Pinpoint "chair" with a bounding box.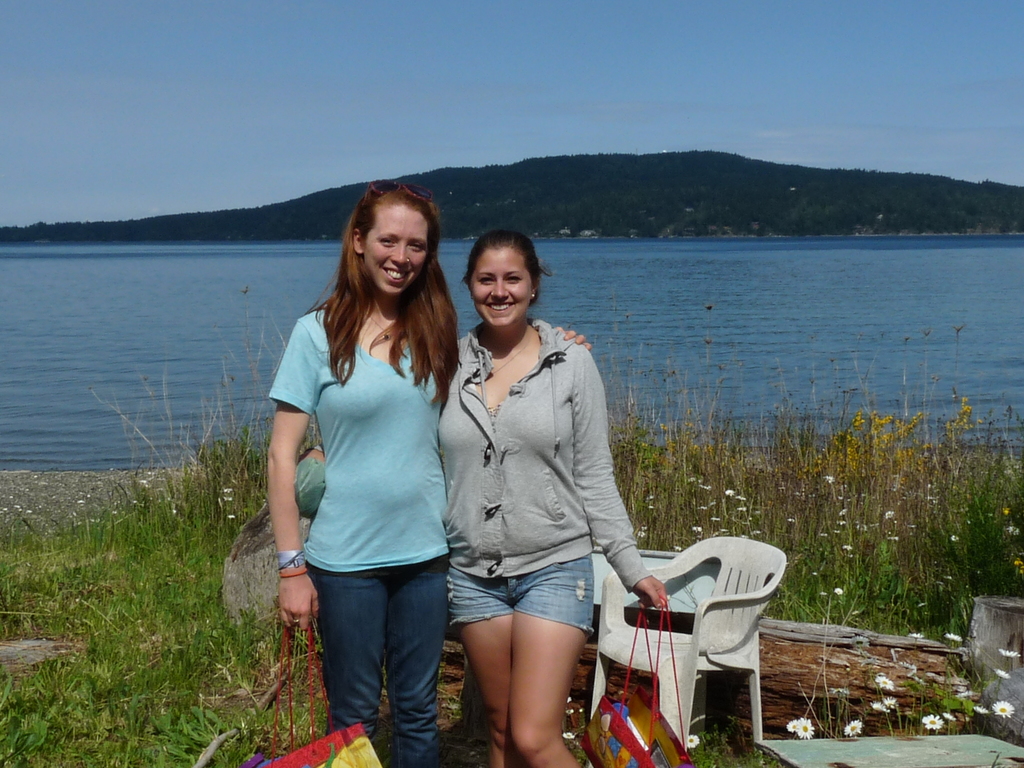
(592,552,781,748).
